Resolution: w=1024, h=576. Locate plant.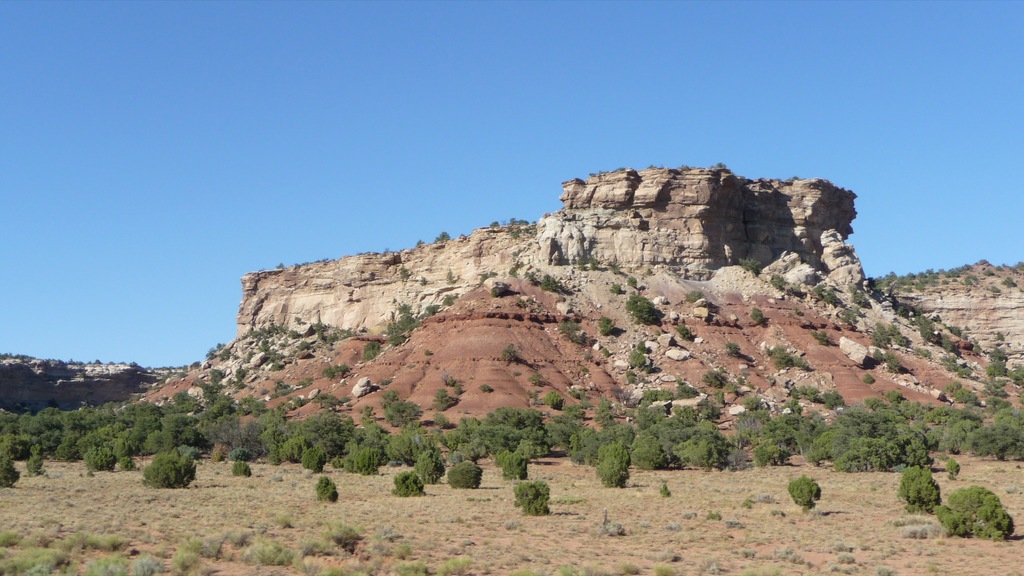
<bbox>427, 347, 437, 356</bbox>.
